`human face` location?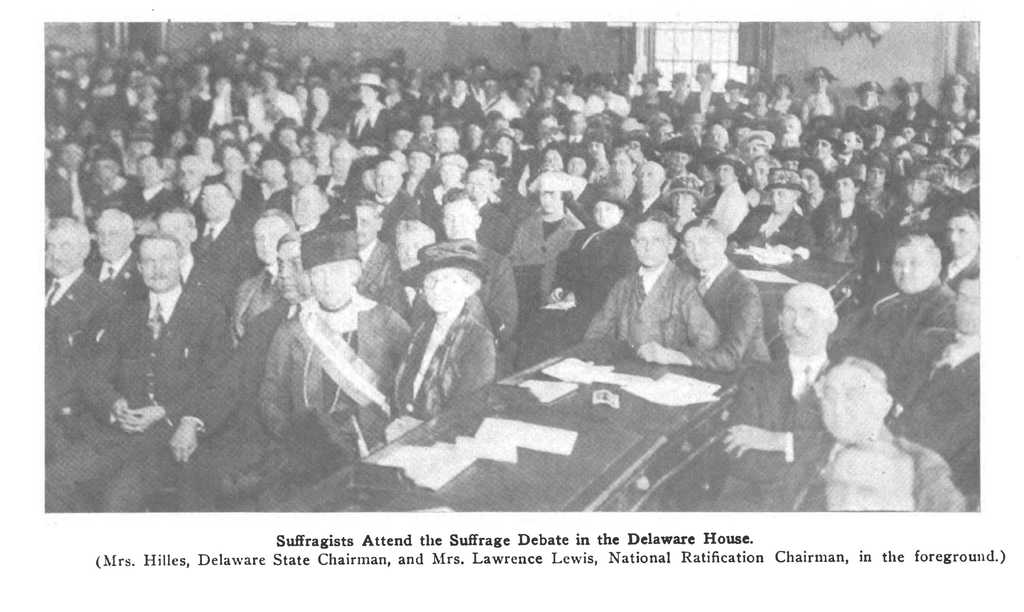
box(286, 159, 316, 188)
